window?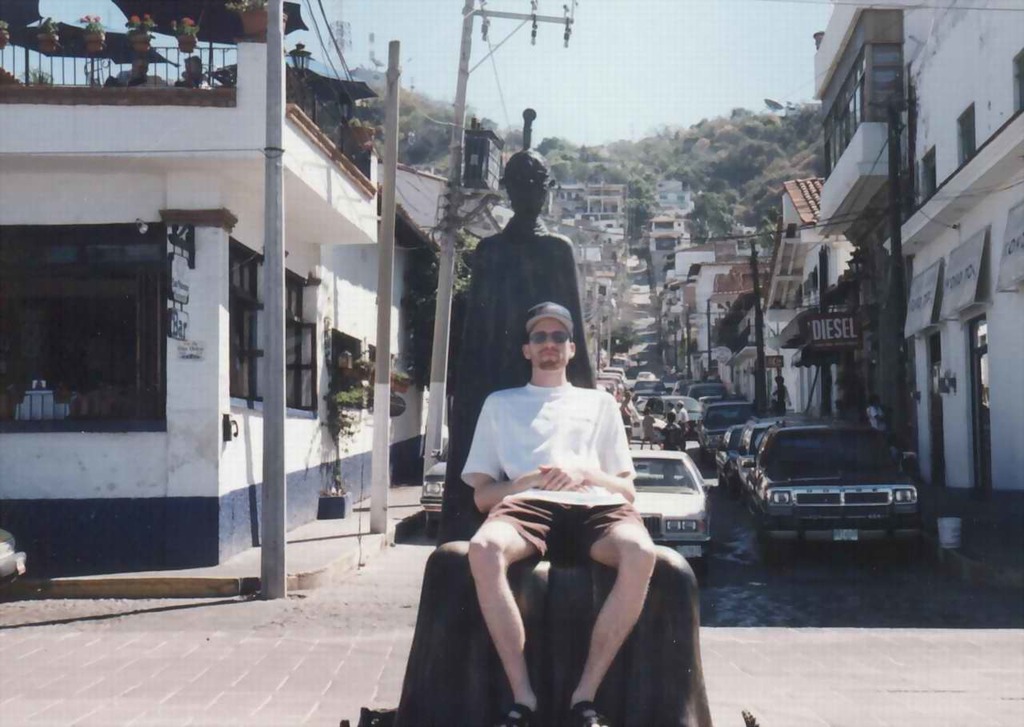
bbox=[225, 249, 257, 401]
